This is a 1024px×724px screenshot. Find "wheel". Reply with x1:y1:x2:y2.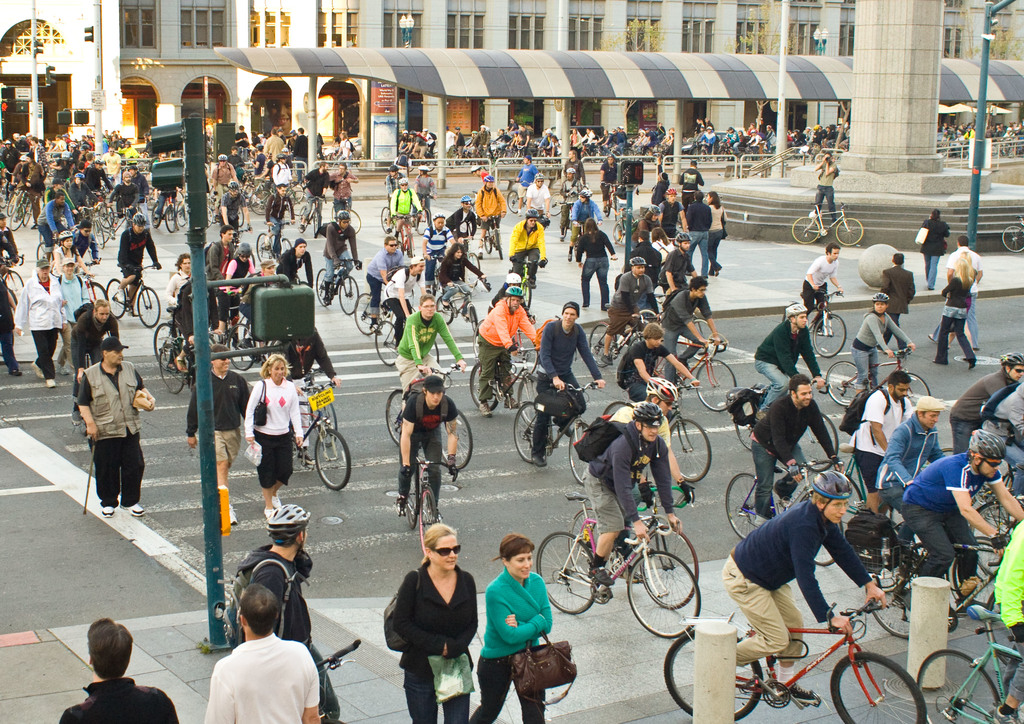
313:426:356:493.
